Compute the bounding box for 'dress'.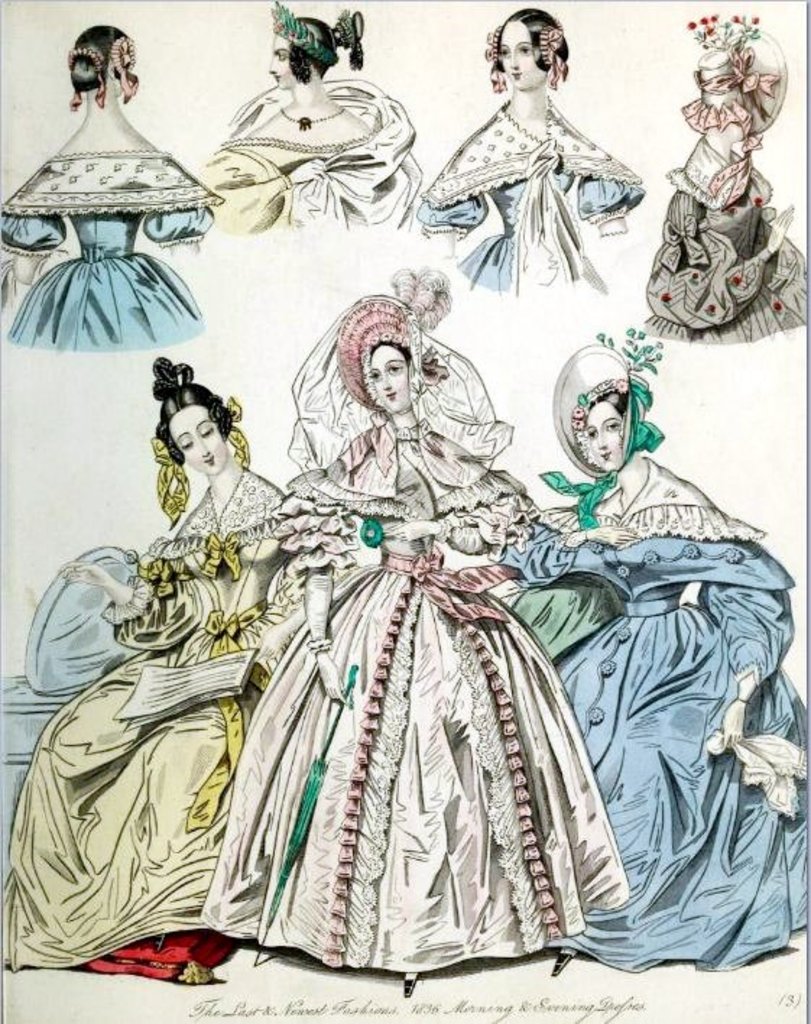
Rect(502, 535, 810, 970).
